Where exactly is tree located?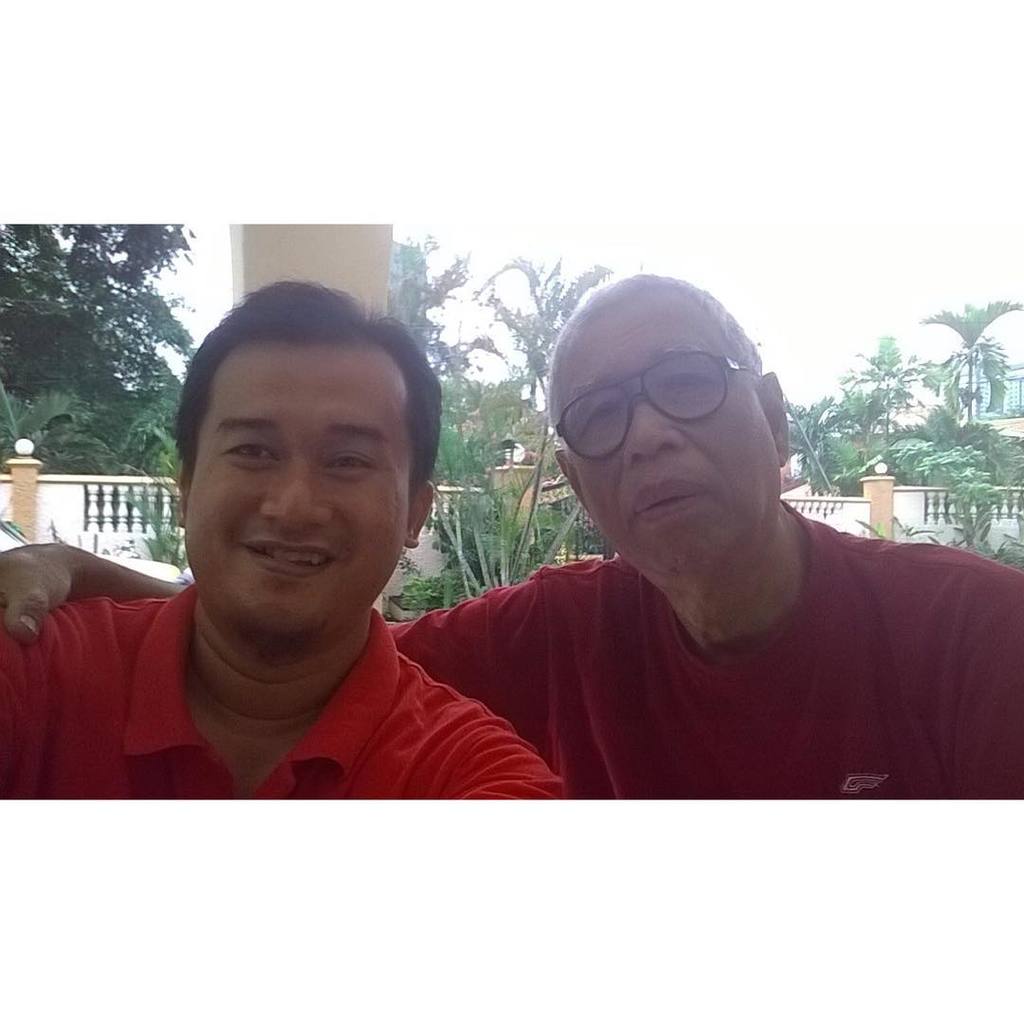
Its bounding box is Rect(387, 225, 478, 494).
